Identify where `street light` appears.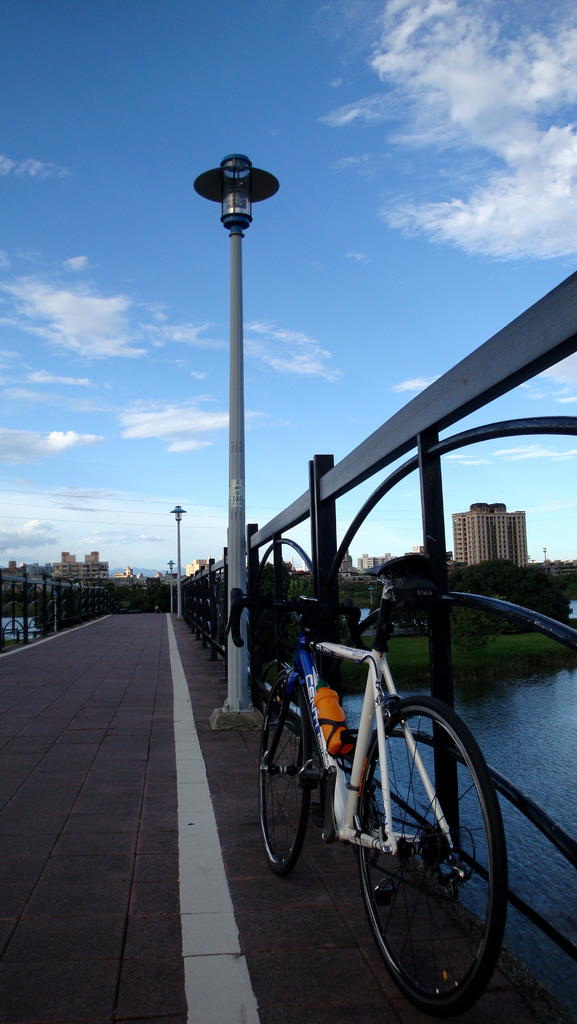
Appears at 183:132:293:550.
